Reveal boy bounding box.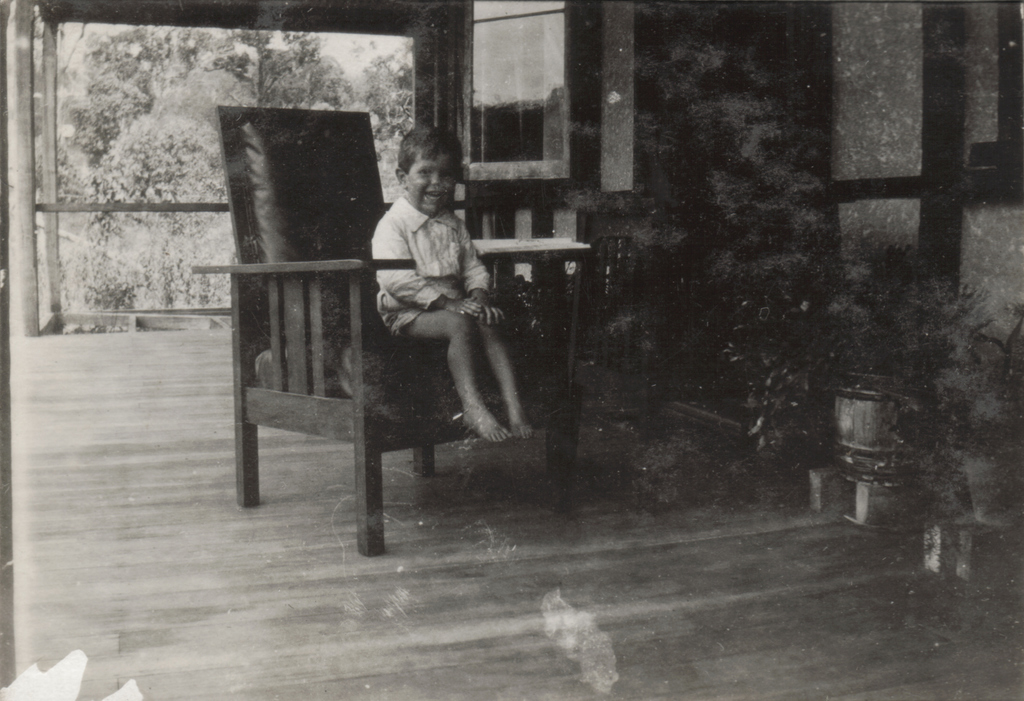
Revealed: bbox=(371, 126, 536, 446).
